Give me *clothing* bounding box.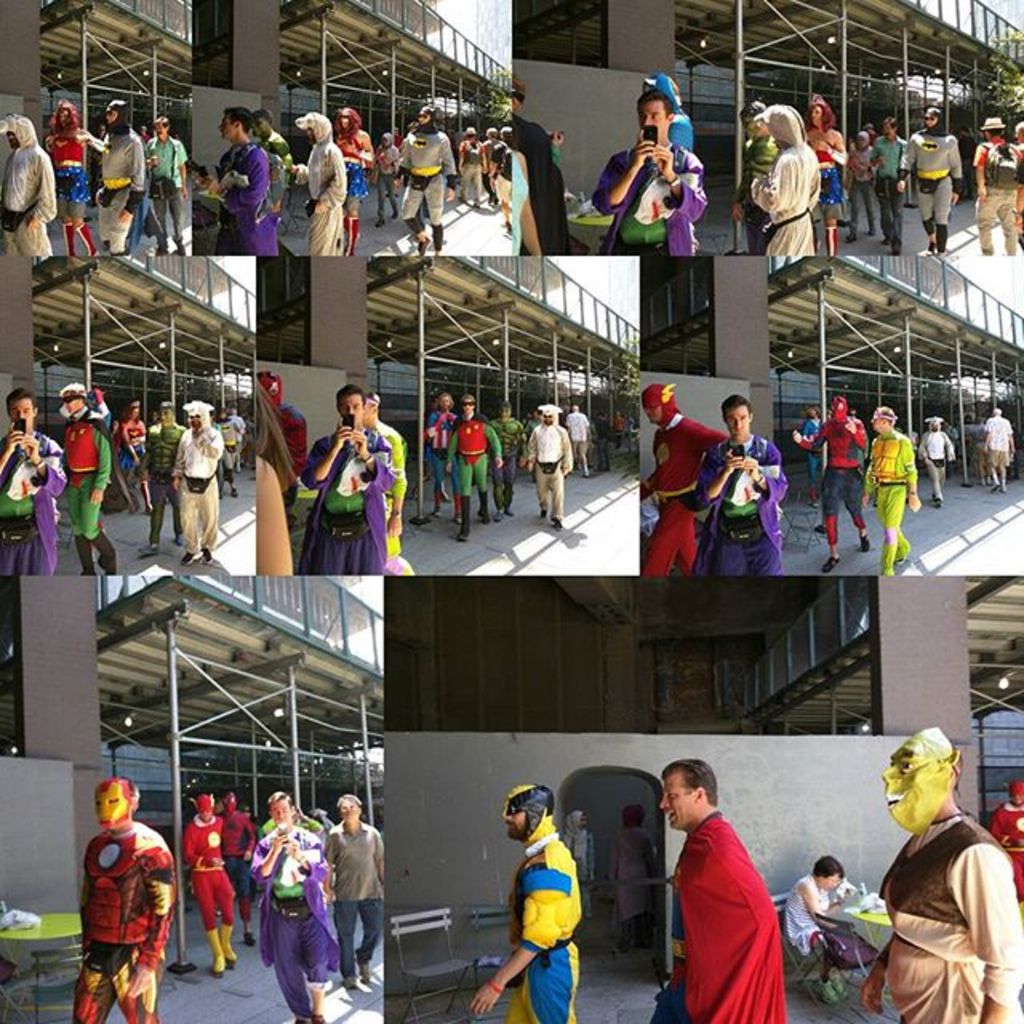
[x1=869, y1=142, x2=901, y2=250].
